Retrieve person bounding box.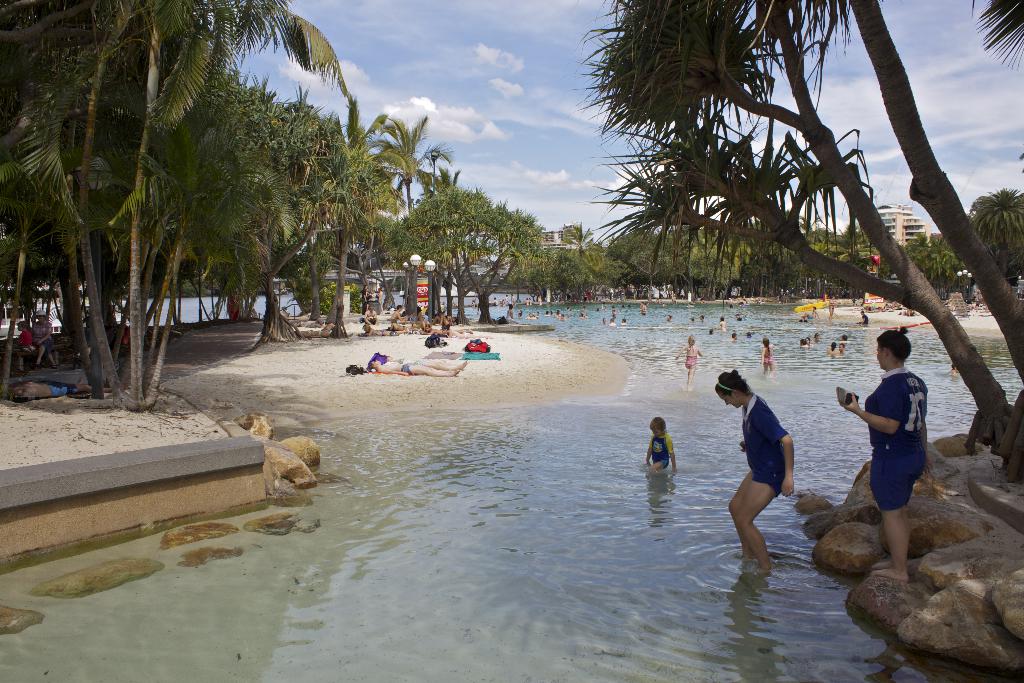
Bounding box: {"left": 840, "top": 331, "right": 929, "bottom": 582}.
